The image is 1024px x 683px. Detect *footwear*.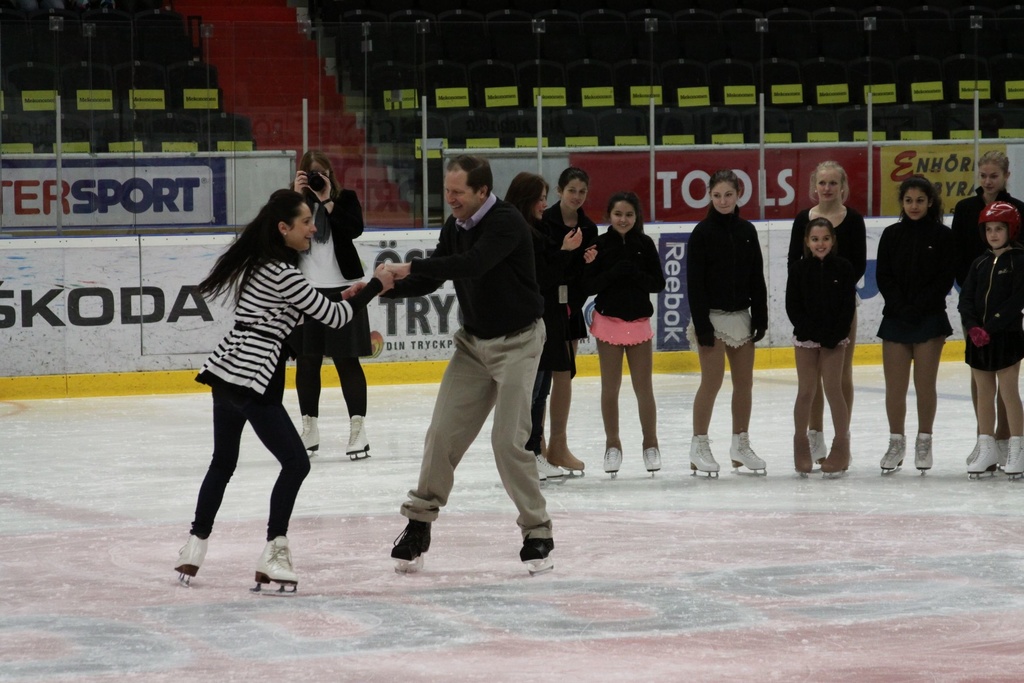
Detection: 182 531 198 578.
